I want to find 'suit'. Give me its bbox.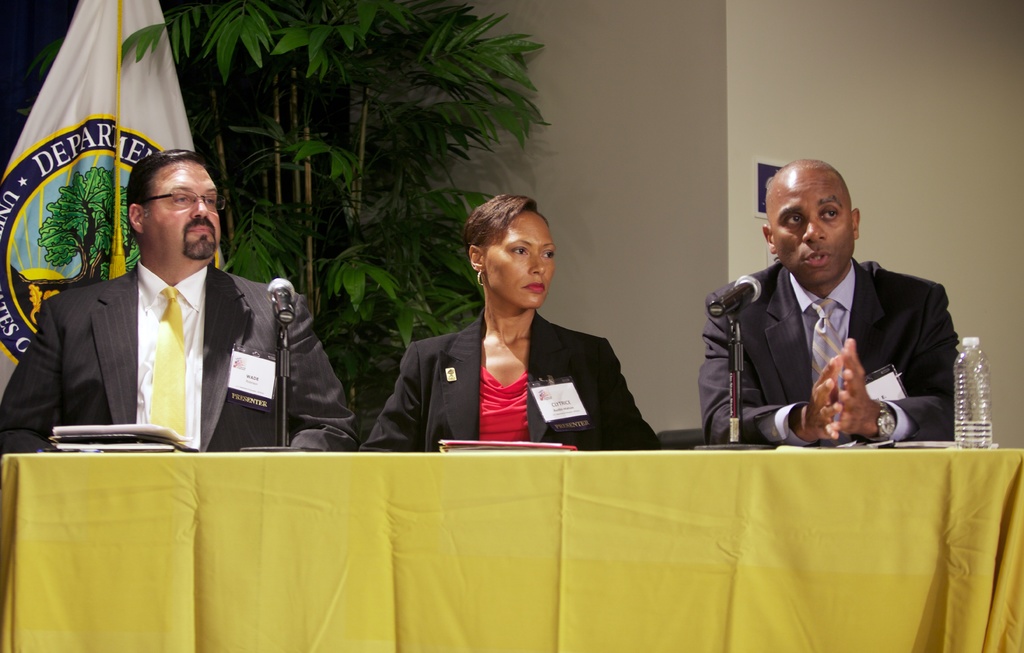
Rect(0, 254, 365, 454).
